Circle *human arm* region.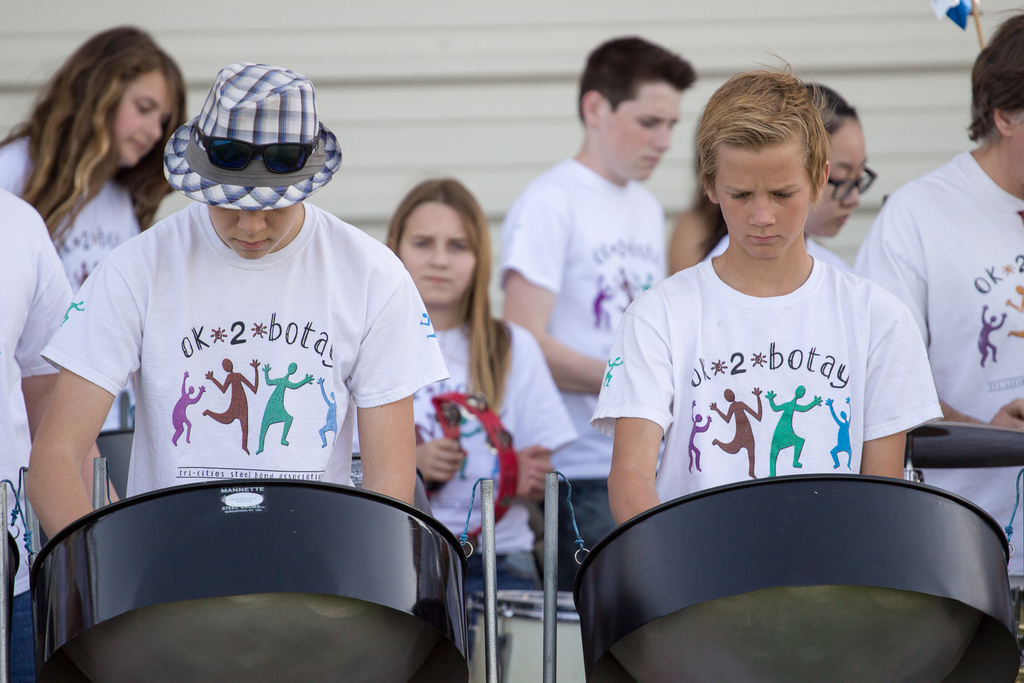
Region: rect(868, 186, 1023, 433).
